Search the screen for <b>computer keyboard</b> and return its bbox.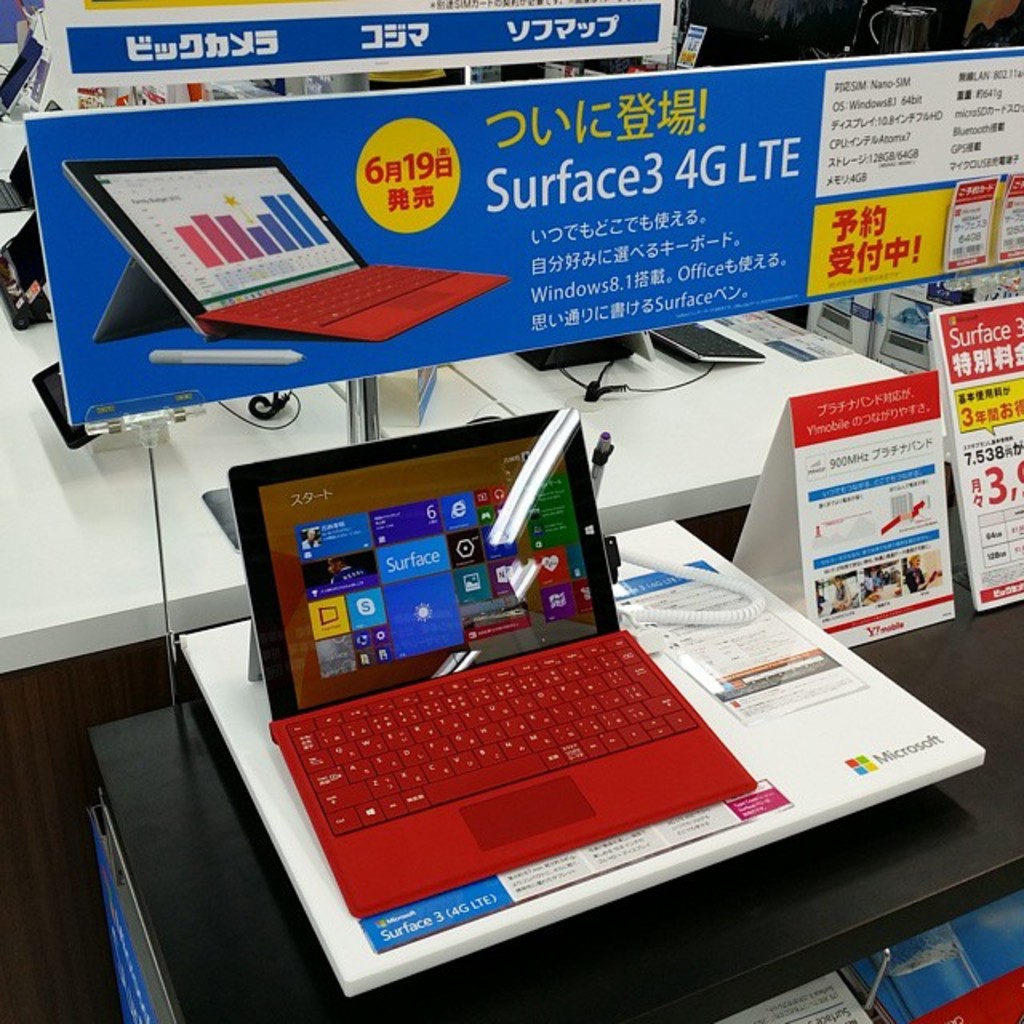
Found: {"x1": 206, "y1": 262, "x2": 461, "y2": 331}.
